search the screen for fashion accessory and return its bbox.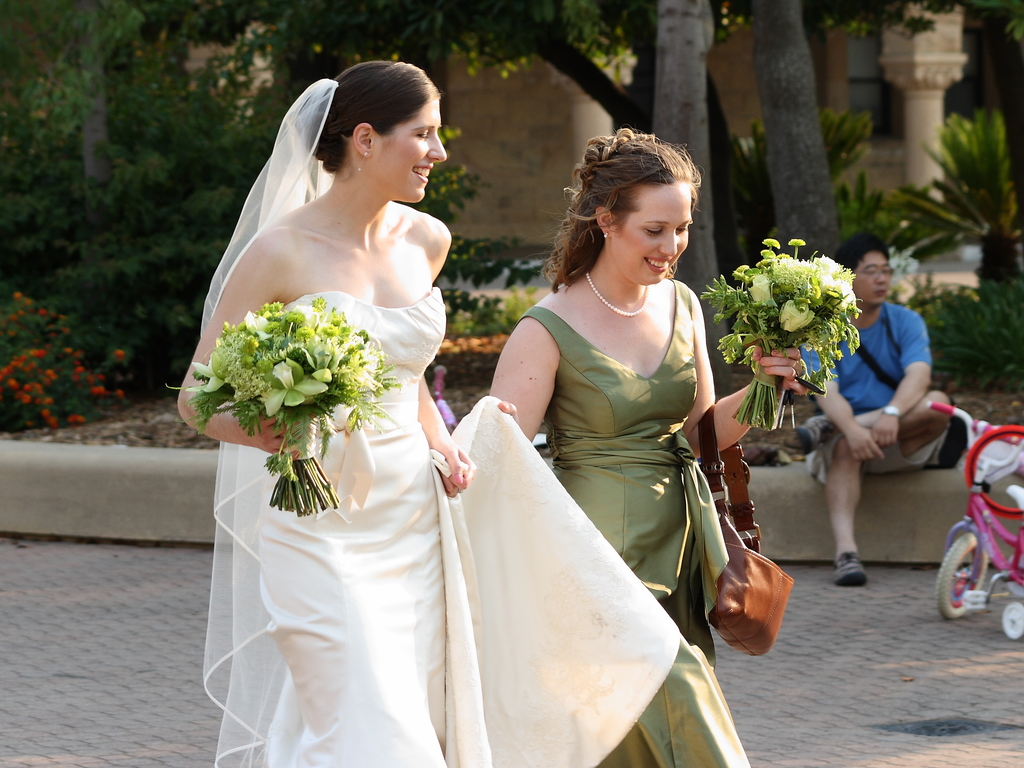
Found: [584,269,653,318].
